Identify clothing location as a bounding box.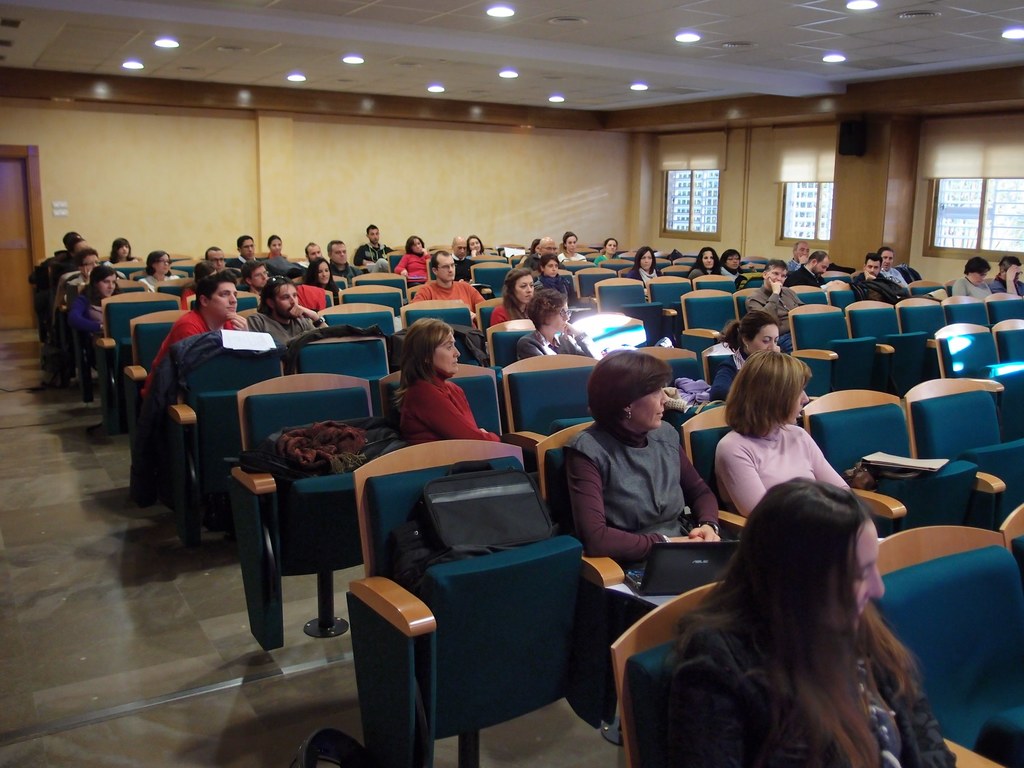
[x1=138, y1=271, x2=180, y2=287].
